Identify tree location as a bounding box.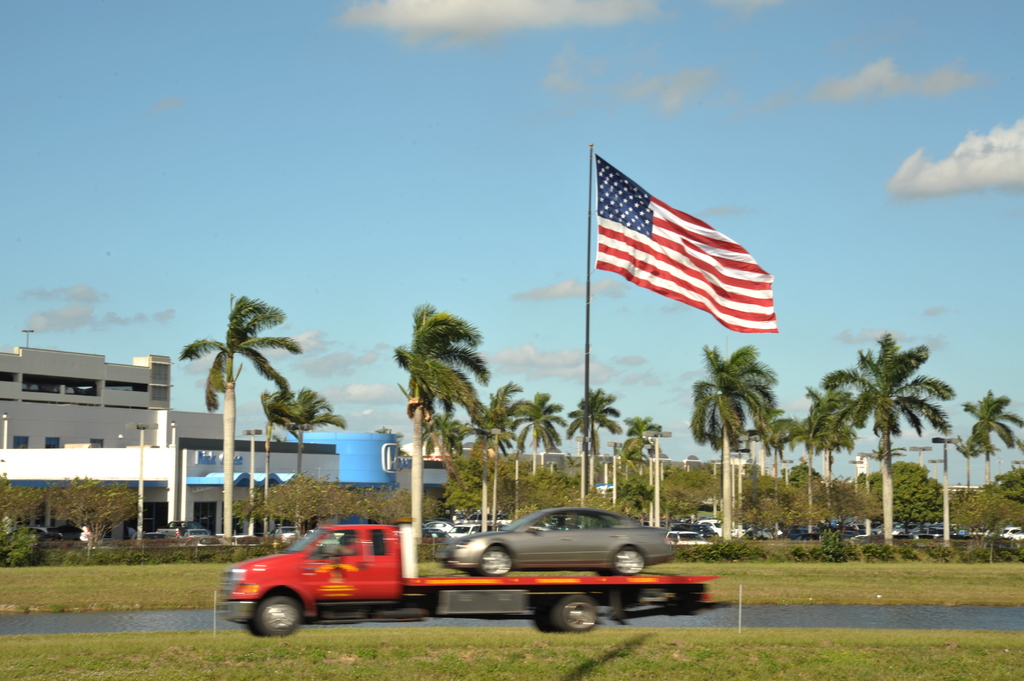
detection(259, 386, 291, 536).
